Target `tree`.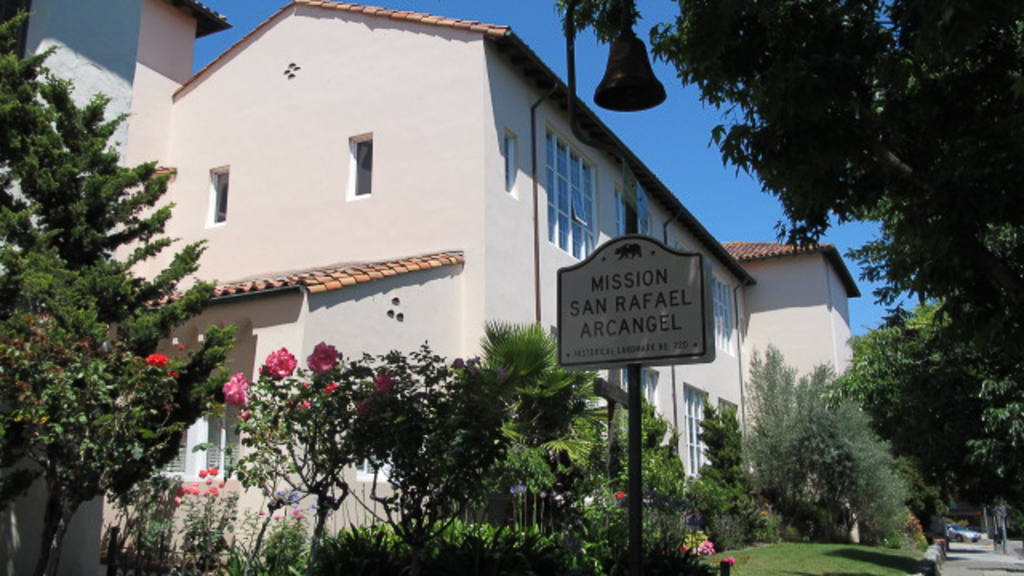
Target region: box=[0, 0, 234, 574].
